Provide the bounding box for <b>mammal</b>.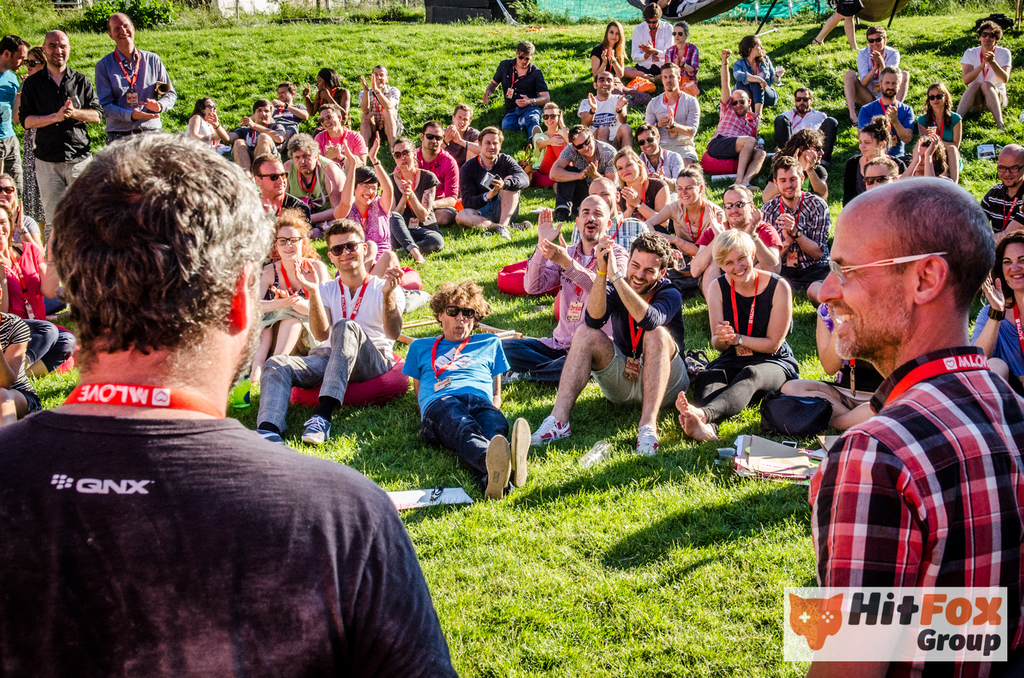
[x1=808, y1=0, x2=862, y2=47].
